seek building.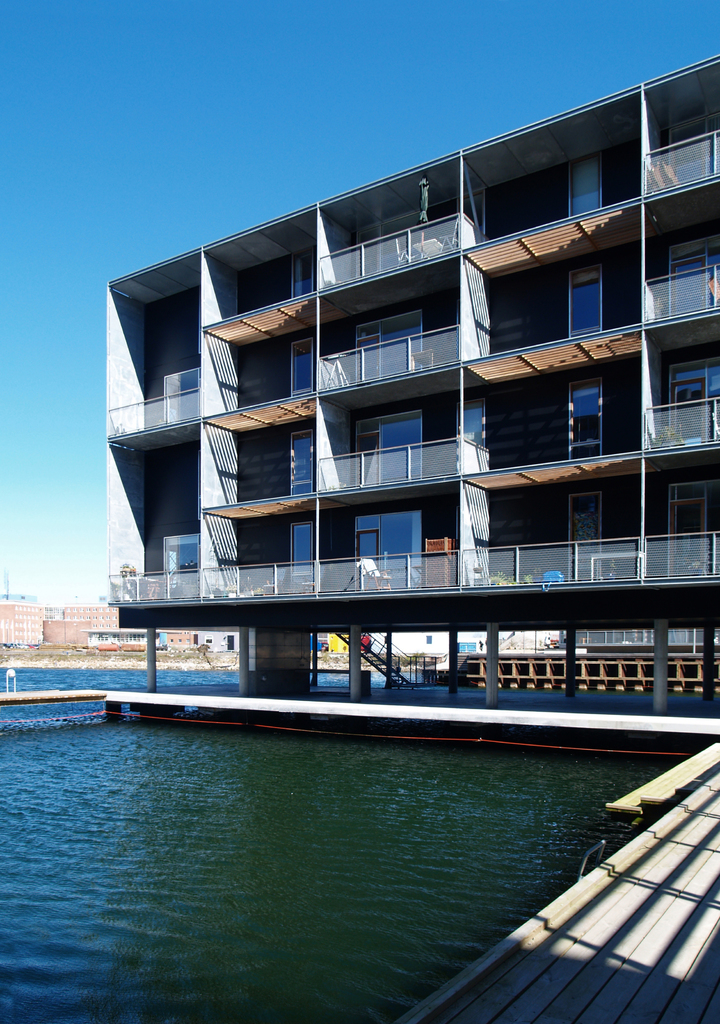
<bbox>0, 601, 45, 643</bbox>.
